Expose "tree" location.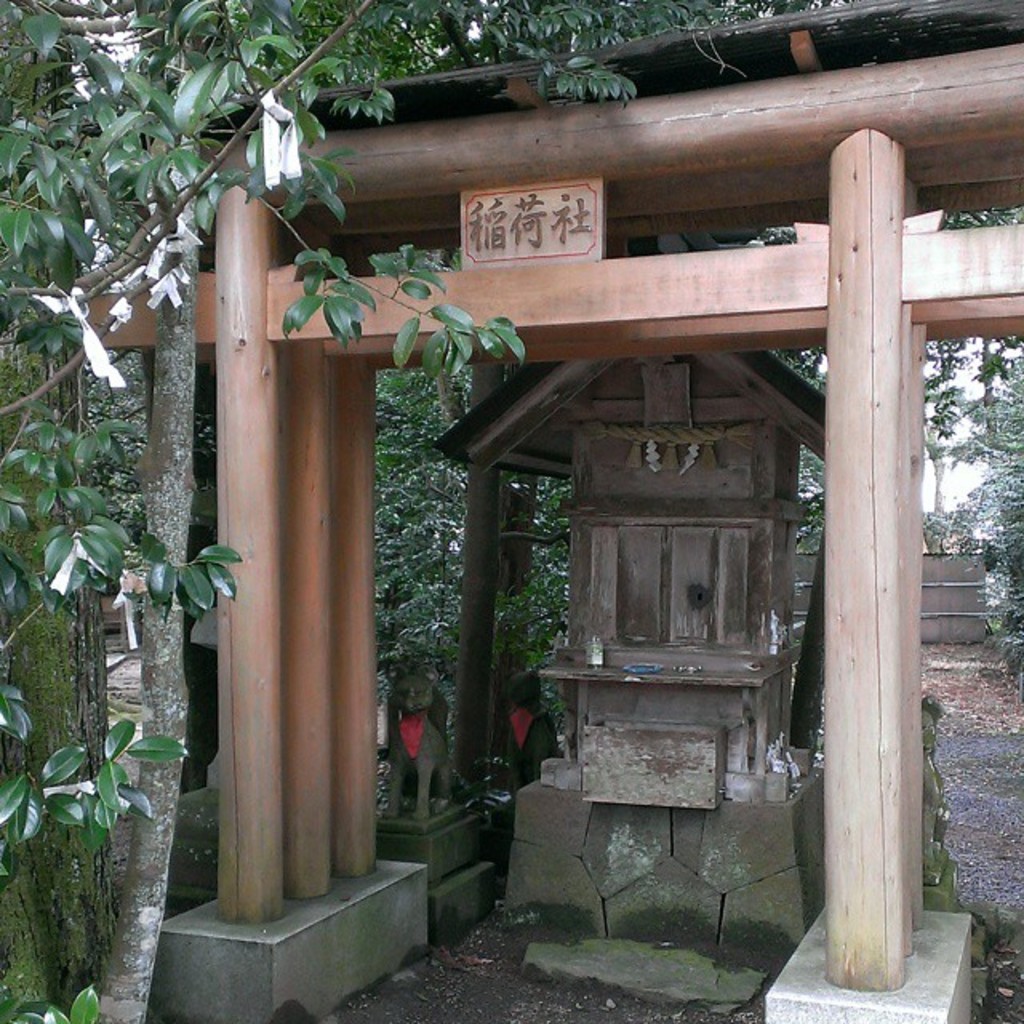
Exposed at bbox=[928, 325, 1022, 534].
